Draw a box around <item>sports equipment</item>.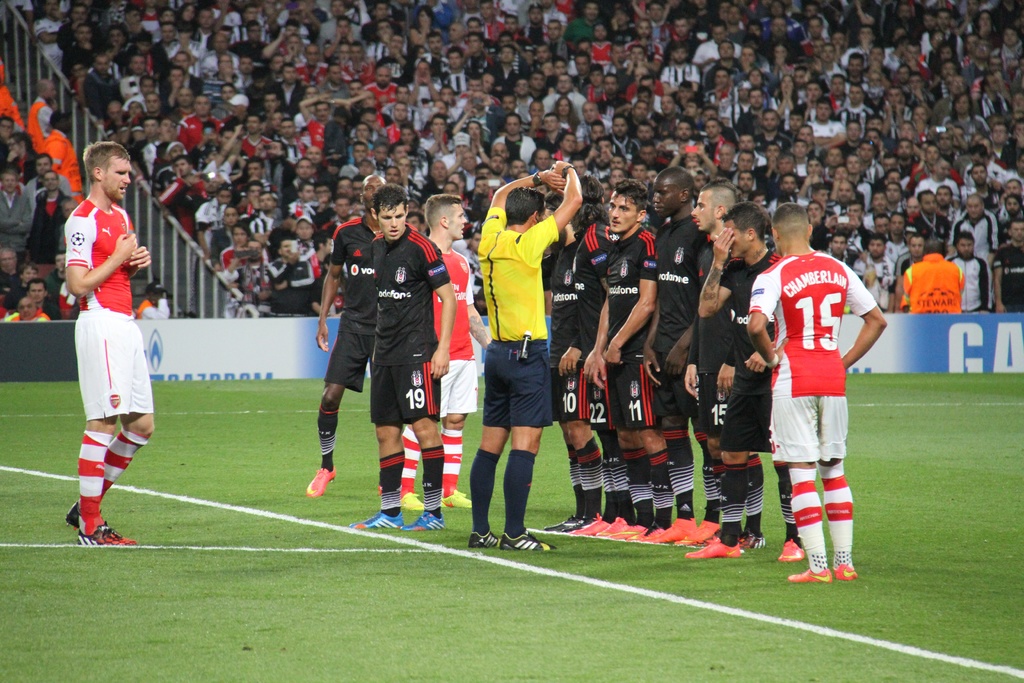
box=[305, 466, 335, 498].
